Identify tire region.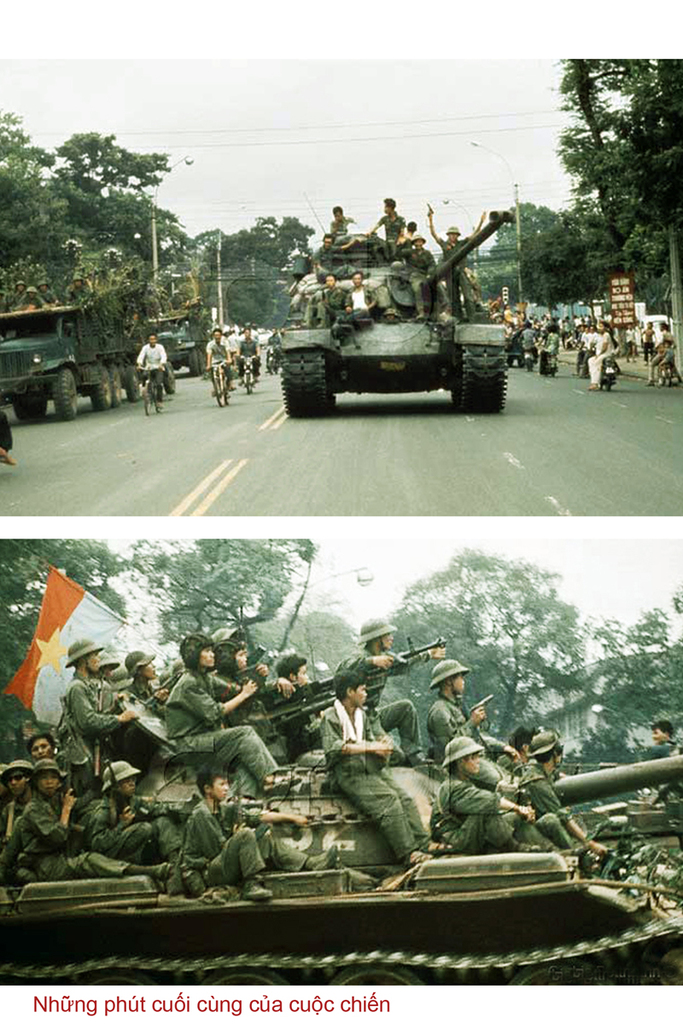
Region: <box>527,353,537,375</box>.
